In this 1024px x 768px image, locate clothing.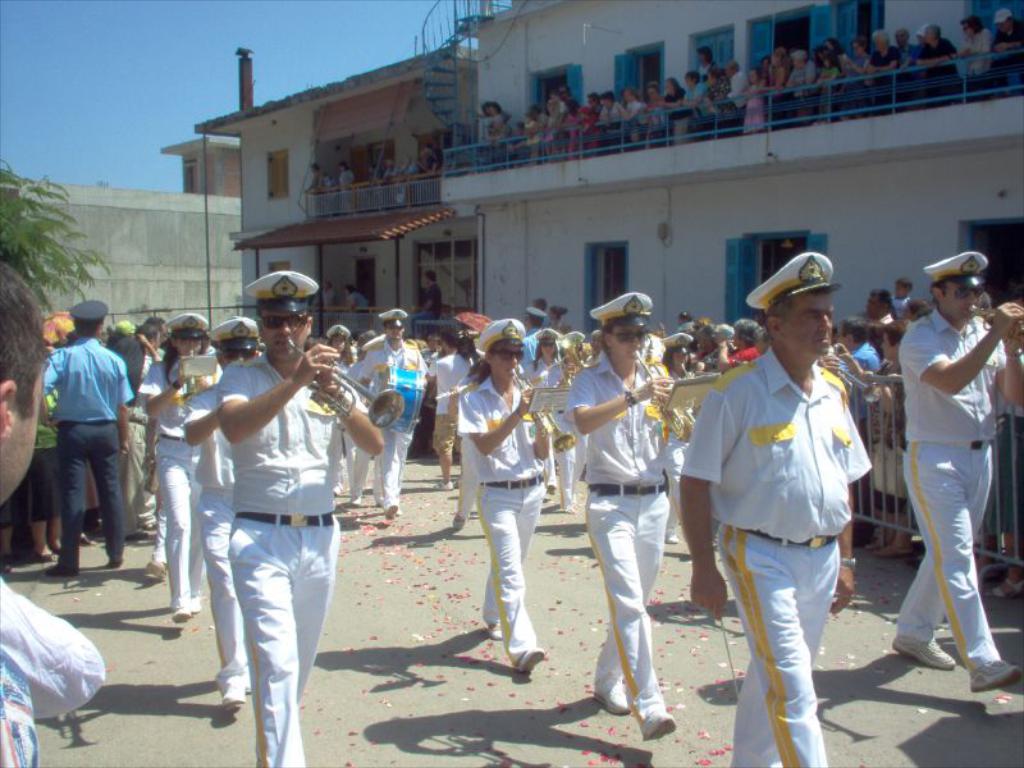
Bounding box: [x1=832, y1=348, x2=887, y2=431].
